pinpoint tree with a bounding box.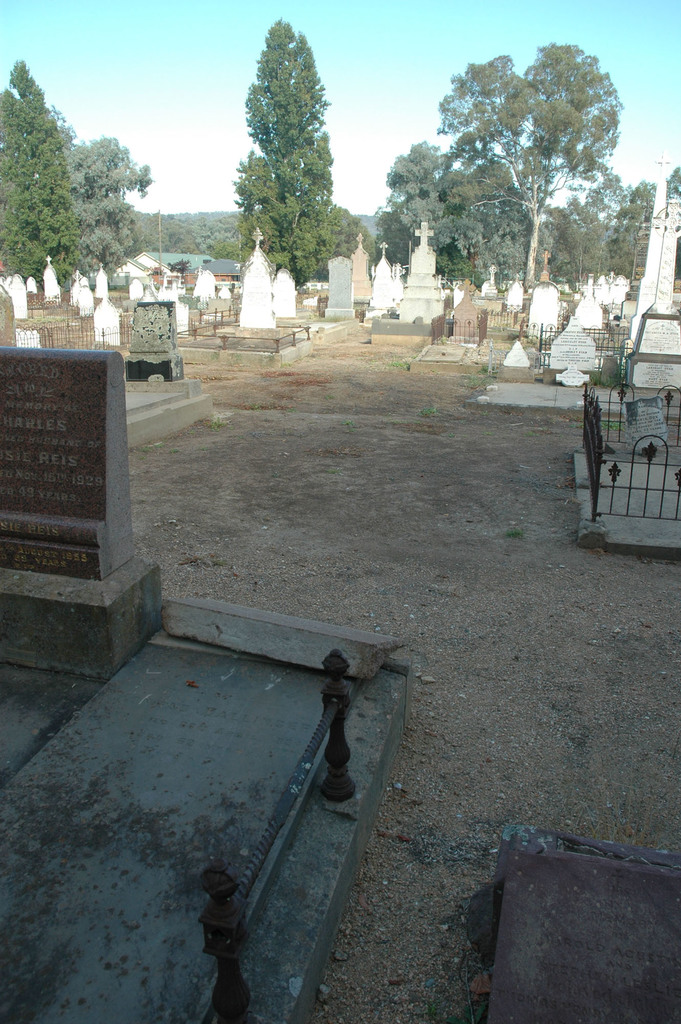
BBox(0, 58, 90, 292).
